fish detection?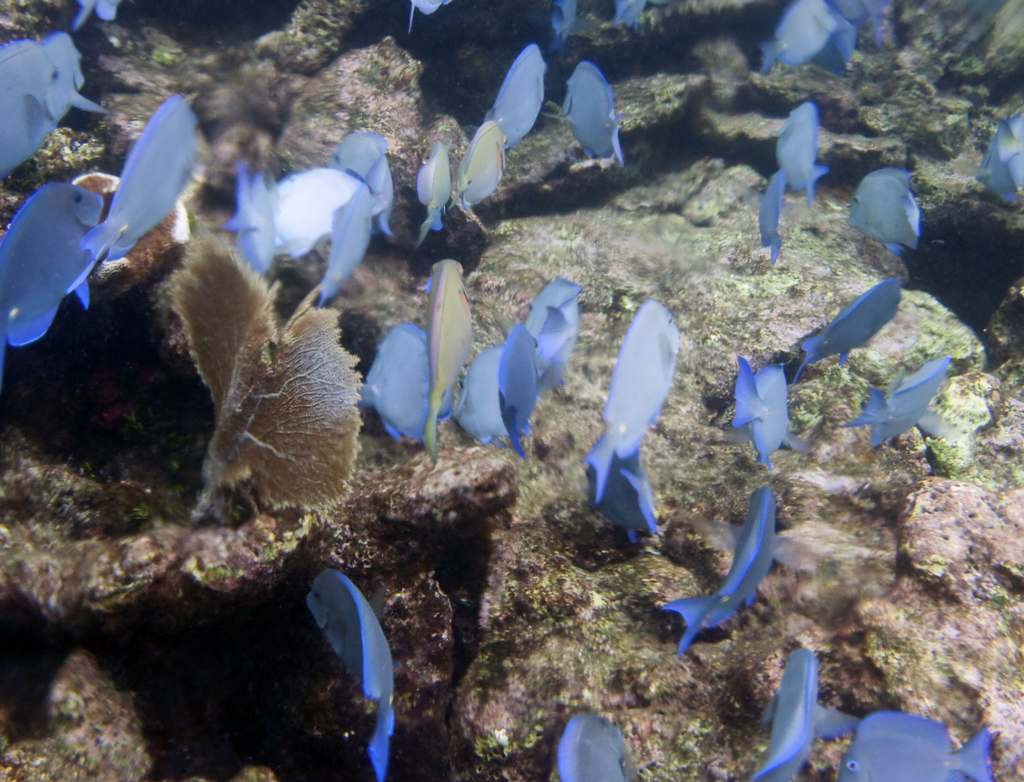
998 121 1023 181
